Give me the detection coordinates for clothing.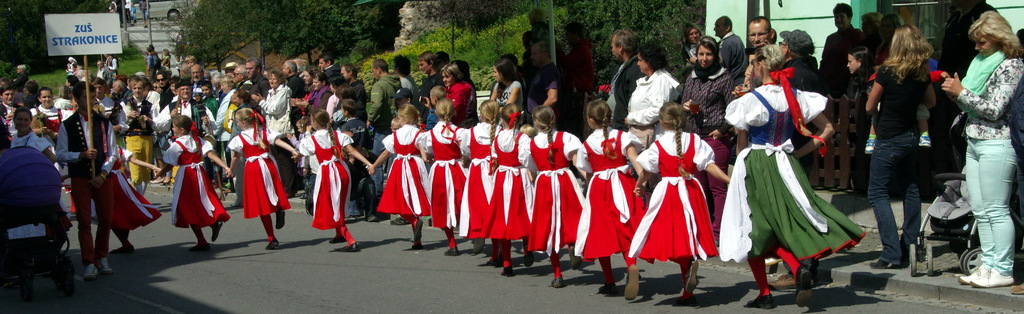
[381,118,440,227].
